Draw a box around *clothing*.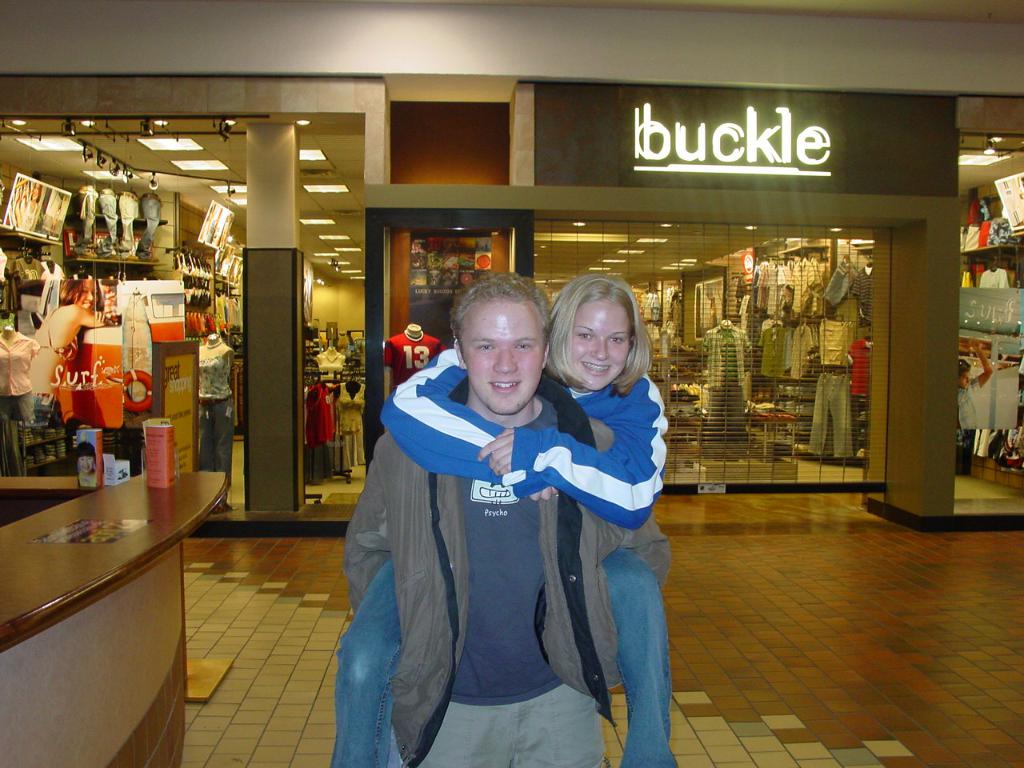
(338,383,365,469).
